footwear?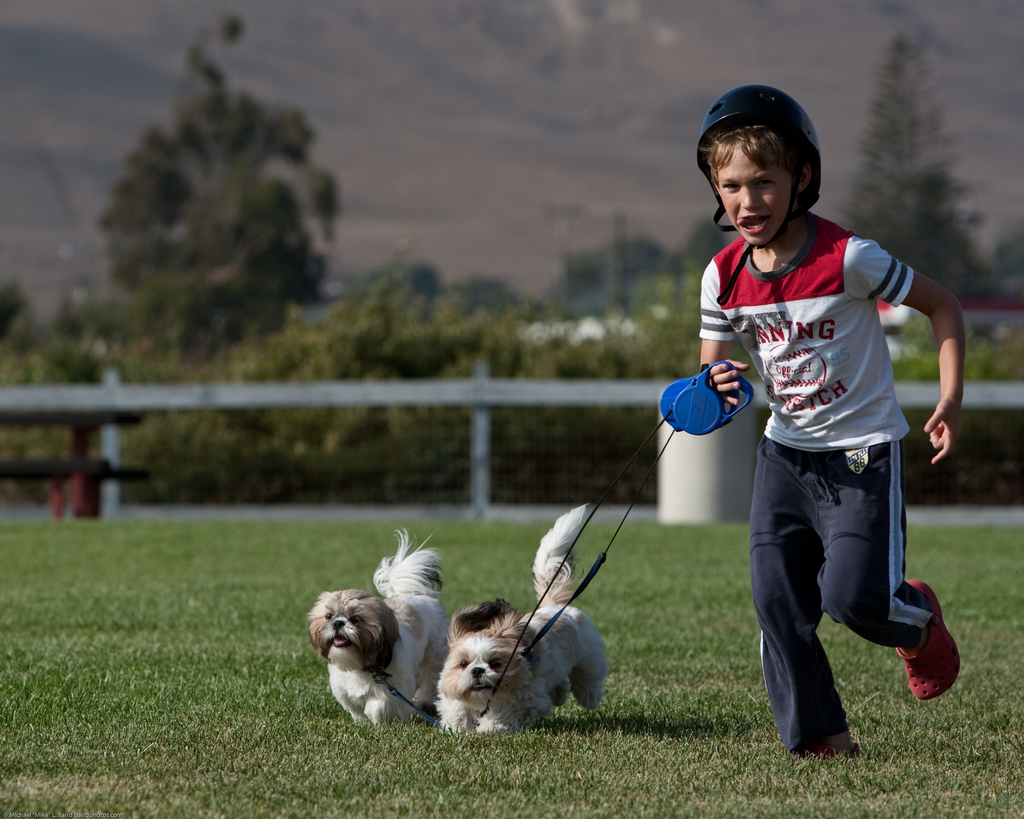
pyautogui.locateOnScreen(813, 743, 861, 765)
